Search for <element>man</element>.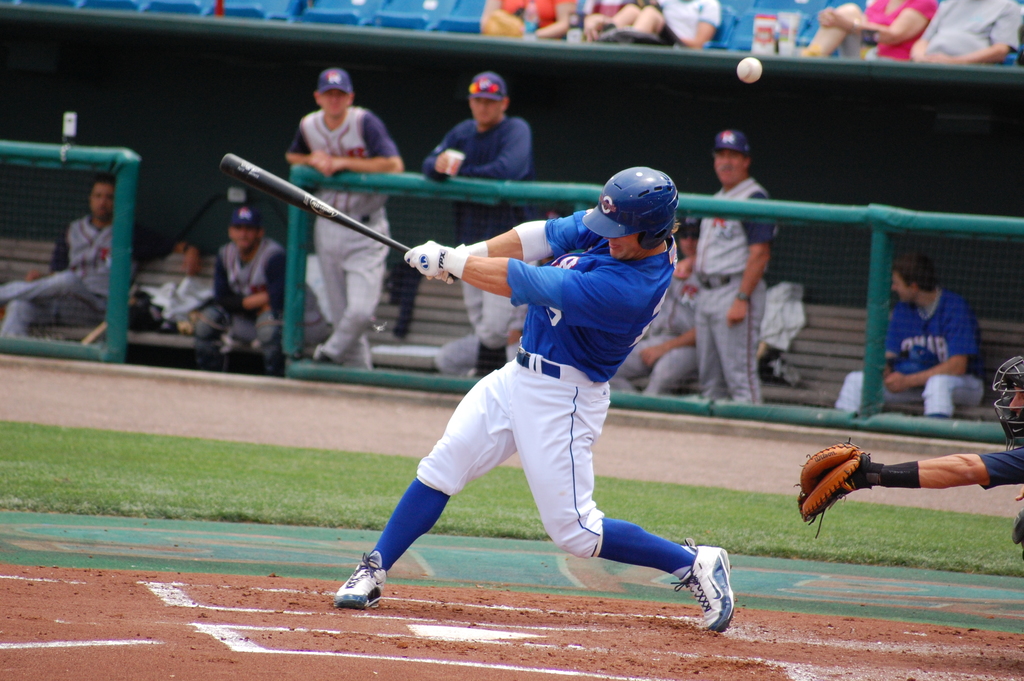
Found at 676:127:785:409.
